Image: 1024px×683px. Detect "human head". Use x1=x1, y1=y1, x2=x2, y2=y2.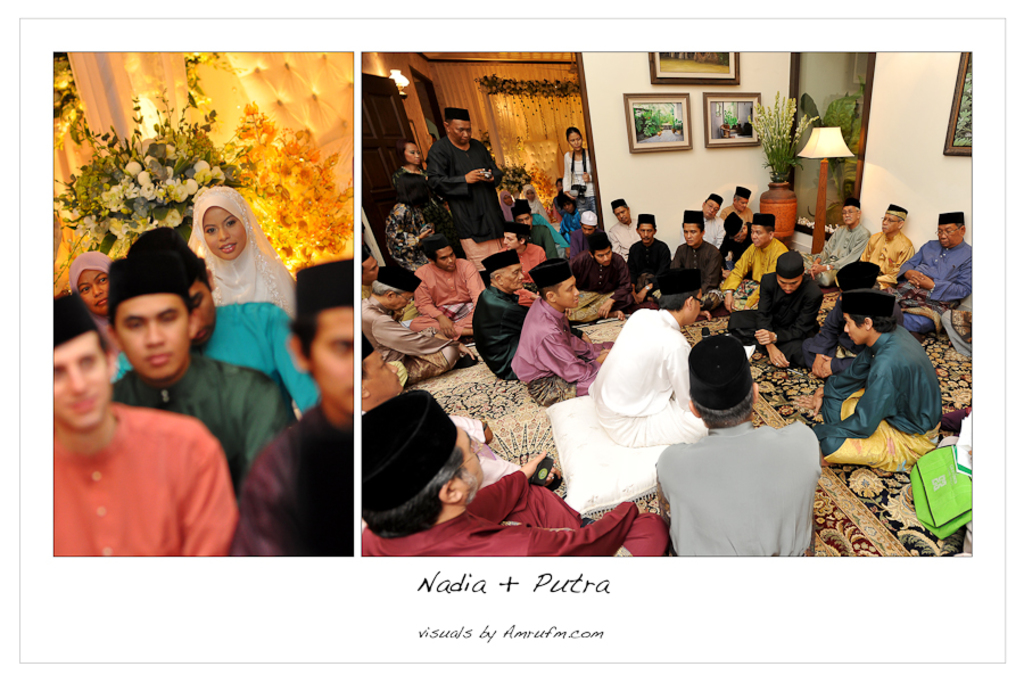
x1=361, y1=324, x2=405, y2=414.
